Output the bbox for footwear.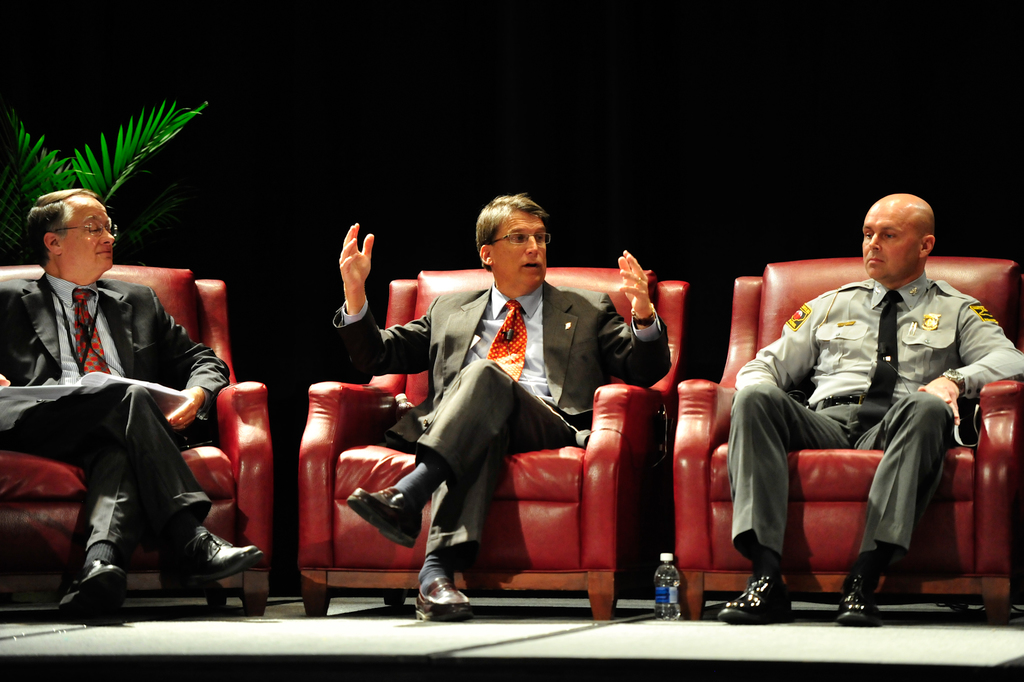
<bbox>836, 580, 883, 630</bbox>.
